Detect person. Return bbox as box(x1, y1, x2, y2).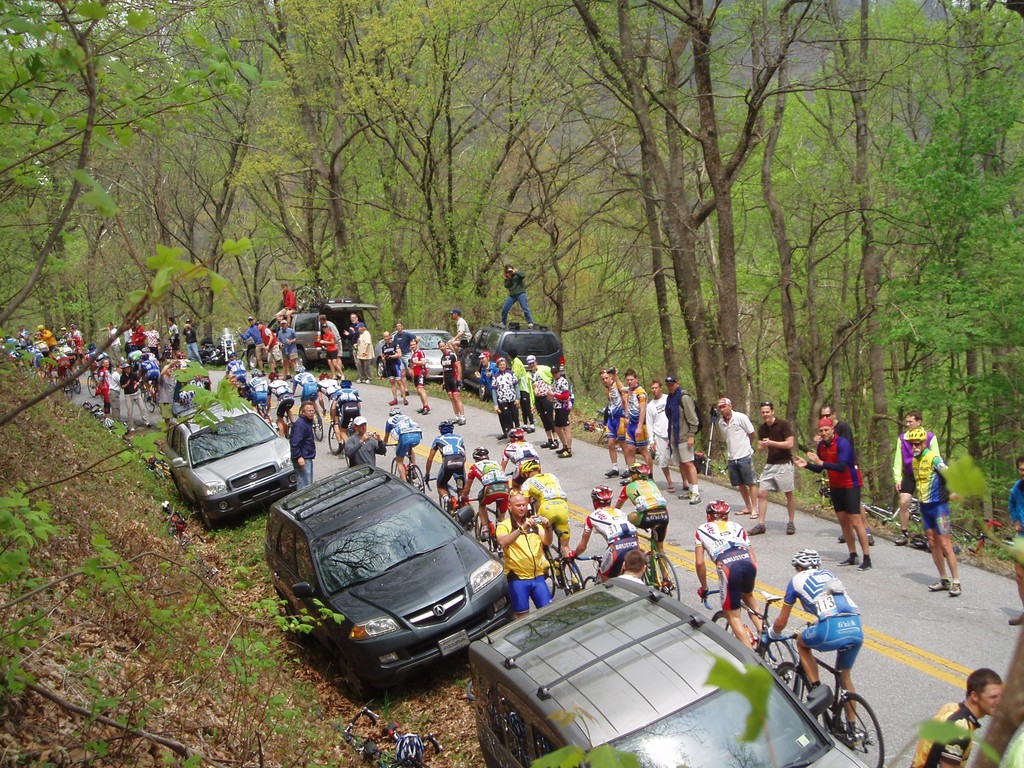
box(494, 262, 532, 330).
